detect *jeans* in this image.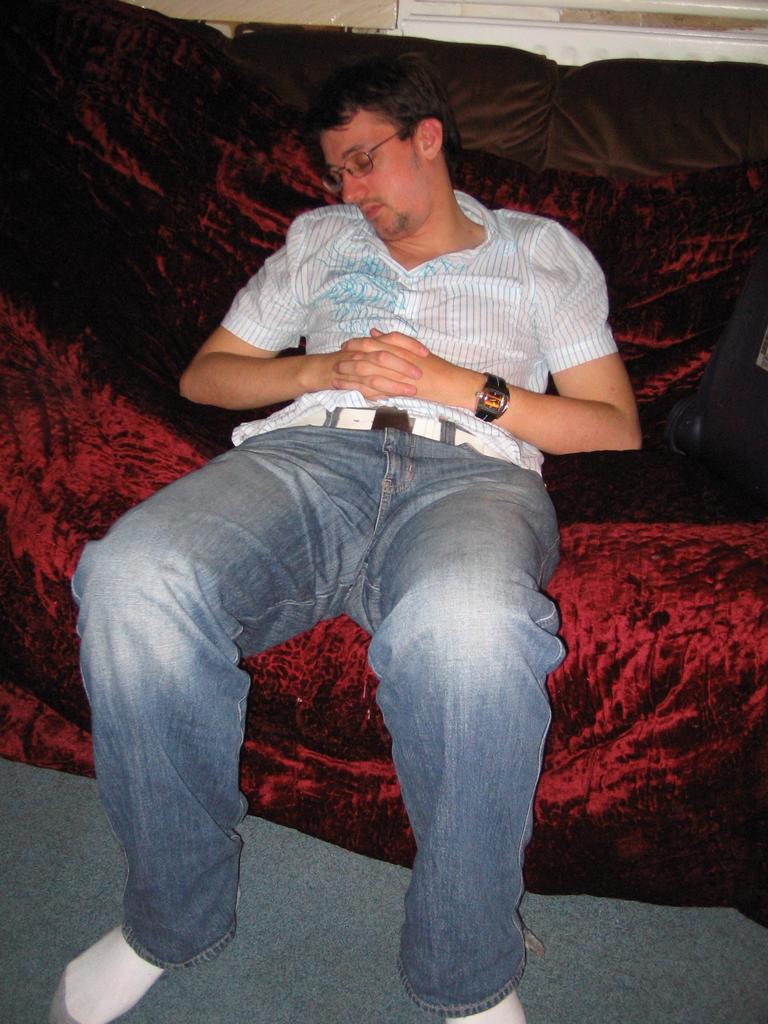
Detection: (99,377,598,986).
